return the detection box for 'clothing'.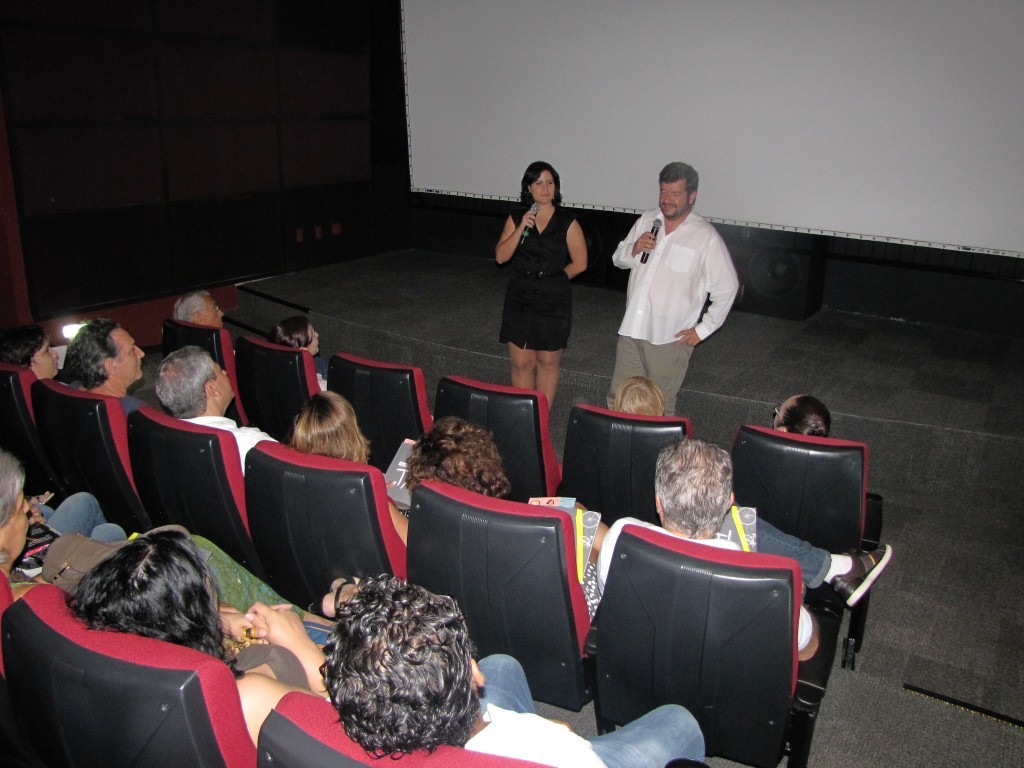
box=[613, 207, 741, 417].
